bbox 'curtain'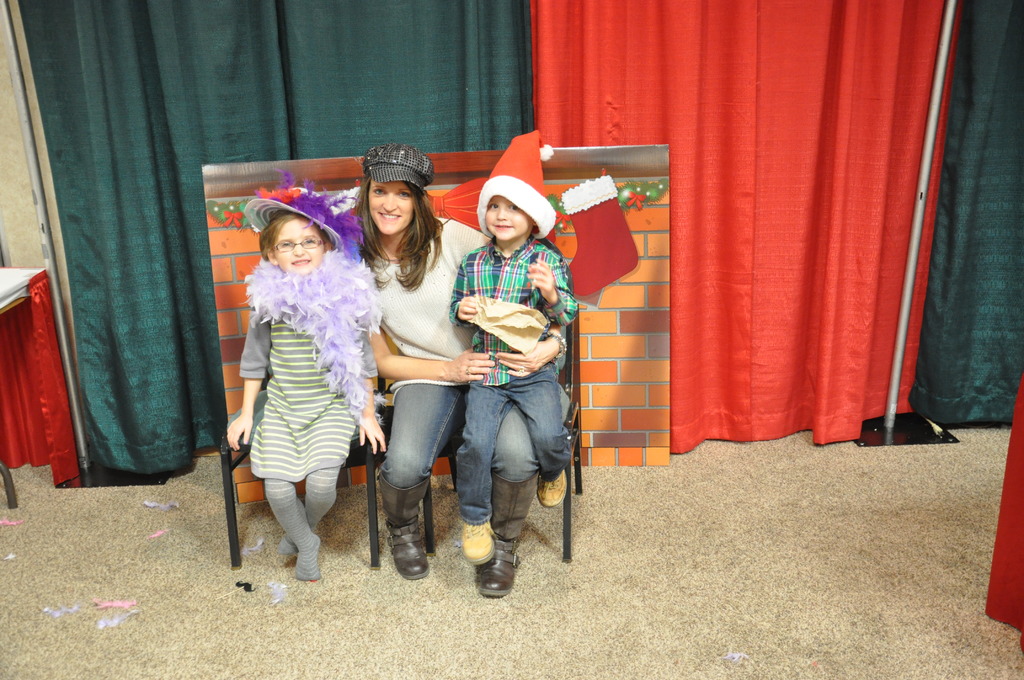
x1=566, y1=0, x2=956, y2=460
